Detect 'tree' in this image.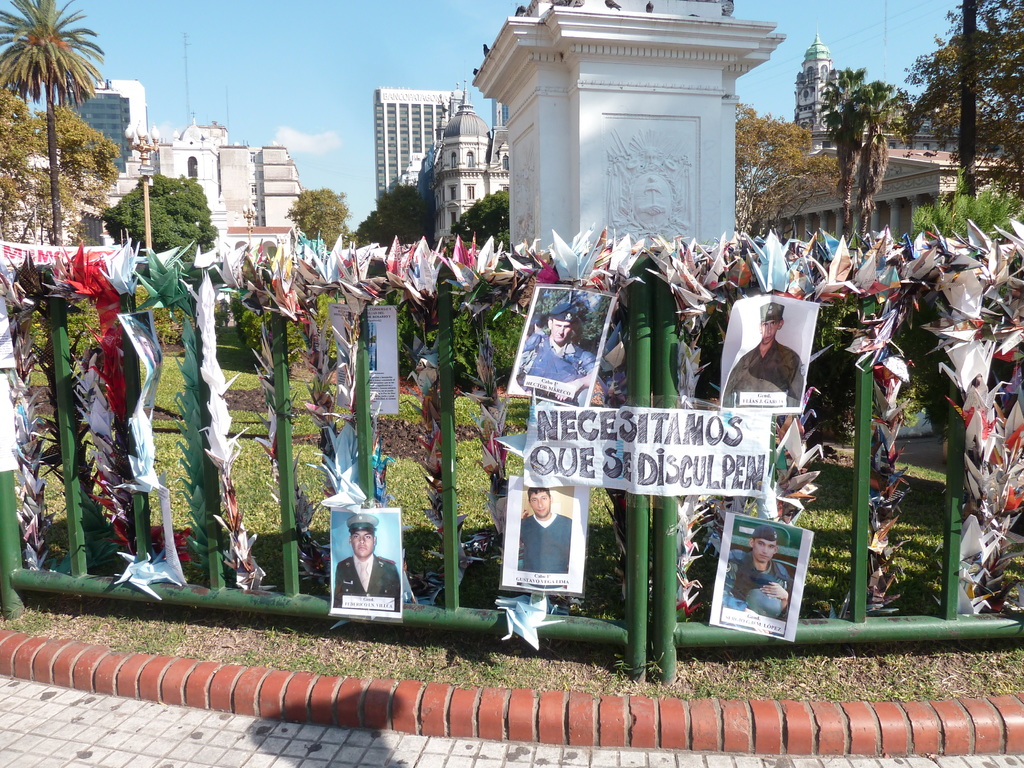
Detection: BBox(908, 0, 1023, 210).
